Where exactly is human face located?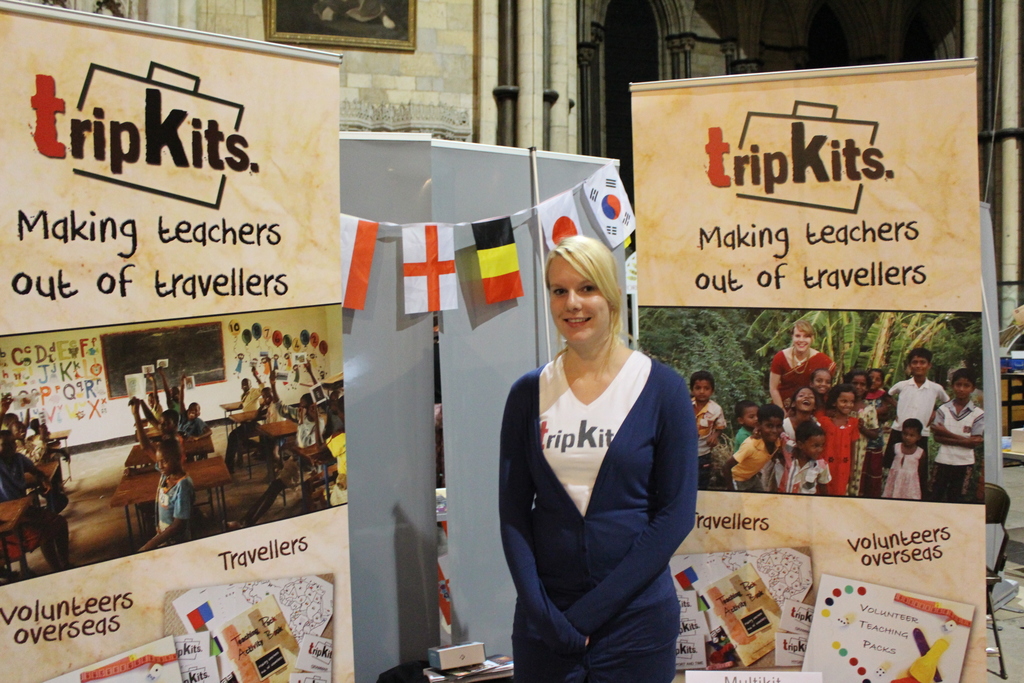
Its bounding box is (left=837, top=388, right=854, bottom=415).
